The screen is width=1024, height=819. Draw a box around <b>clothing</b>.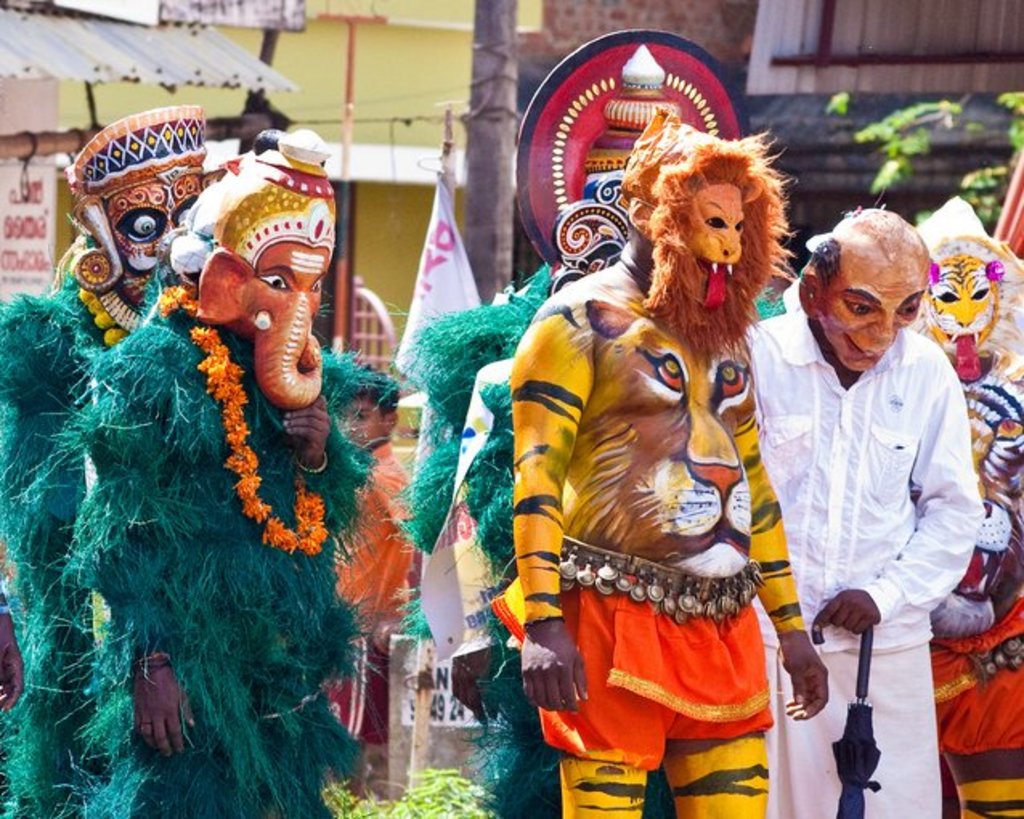
bbox=[34, 175, 355, 818].
